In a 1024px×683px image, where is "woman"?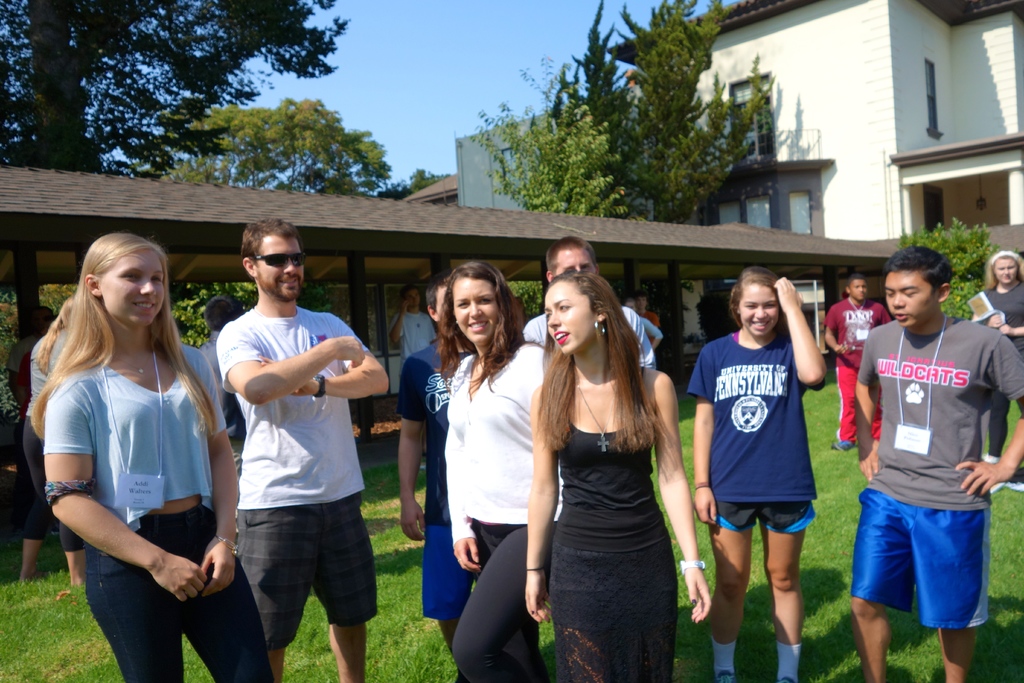
<region>14, 299, 79, 593</region>.
